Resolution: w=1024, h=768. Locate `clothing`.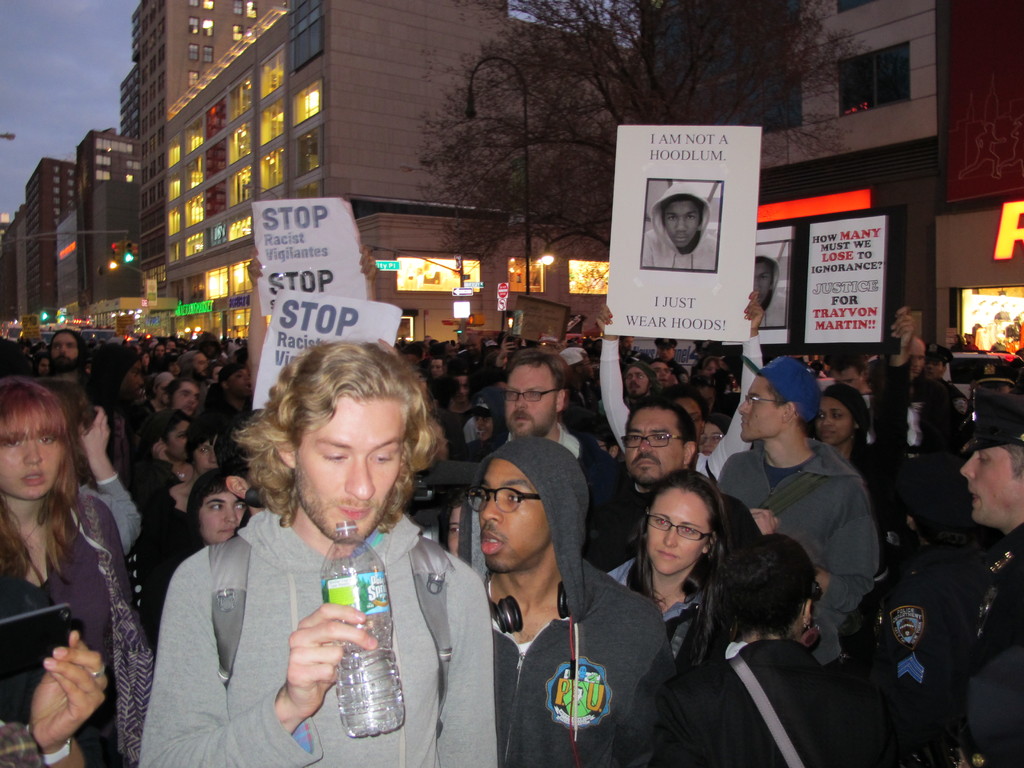
{"x1": 157, "y1": 481, "x2": 502, "y2": 762}.
